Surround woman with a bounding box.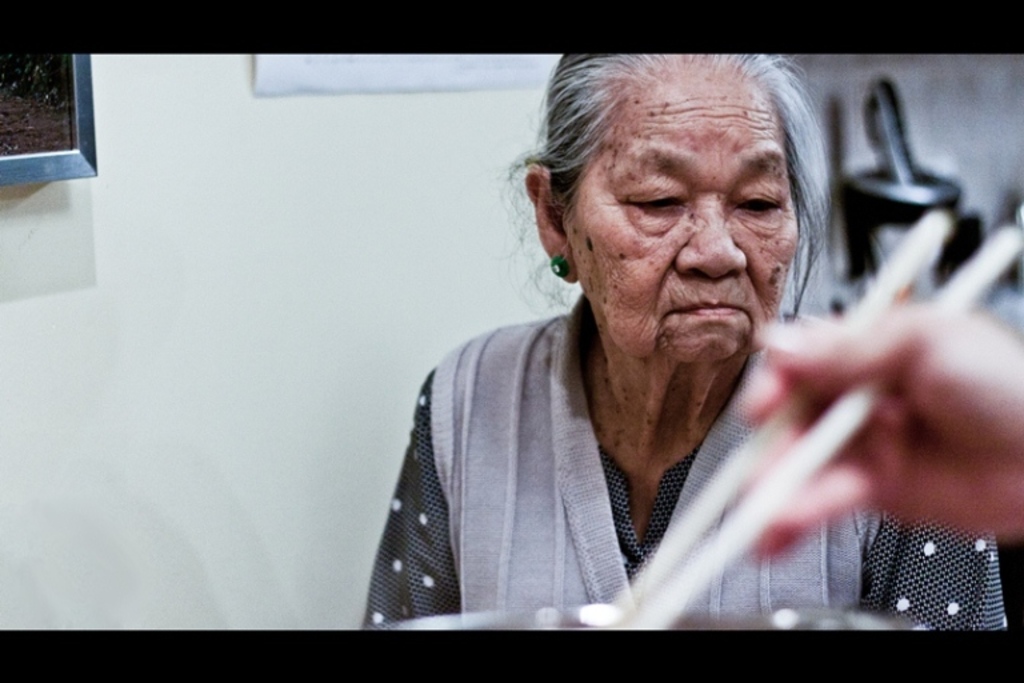
<bbox>341, 35, 936, 648</bbox>.
